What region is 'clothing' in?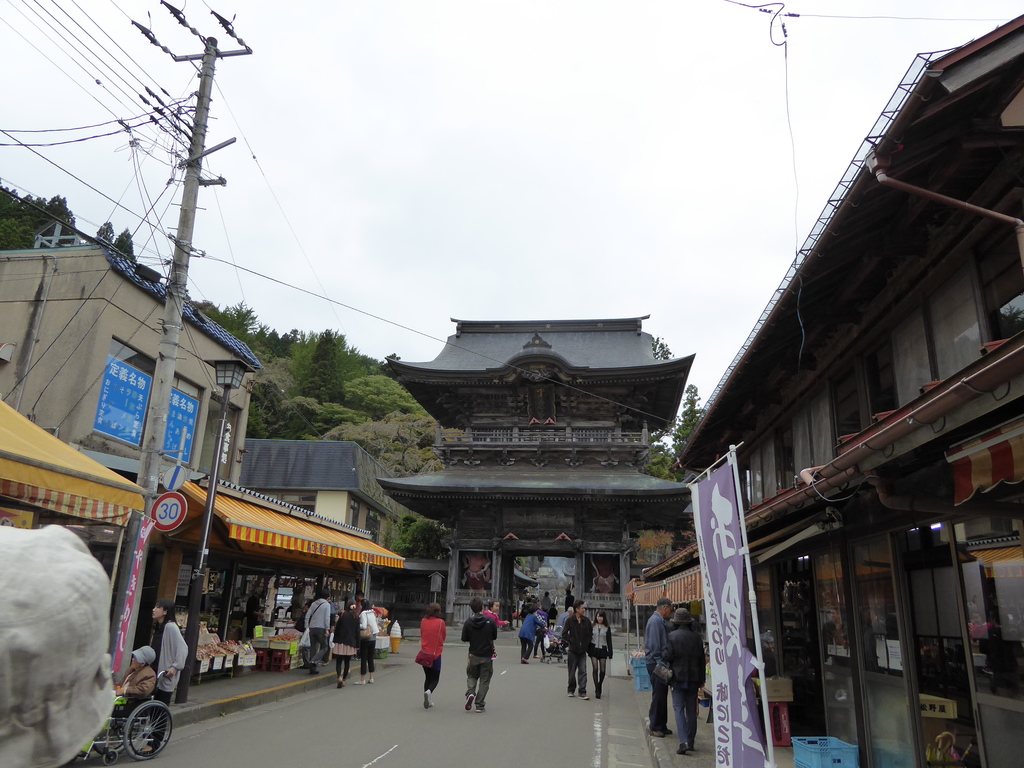
l=588, t=620, r=615, b=660.
